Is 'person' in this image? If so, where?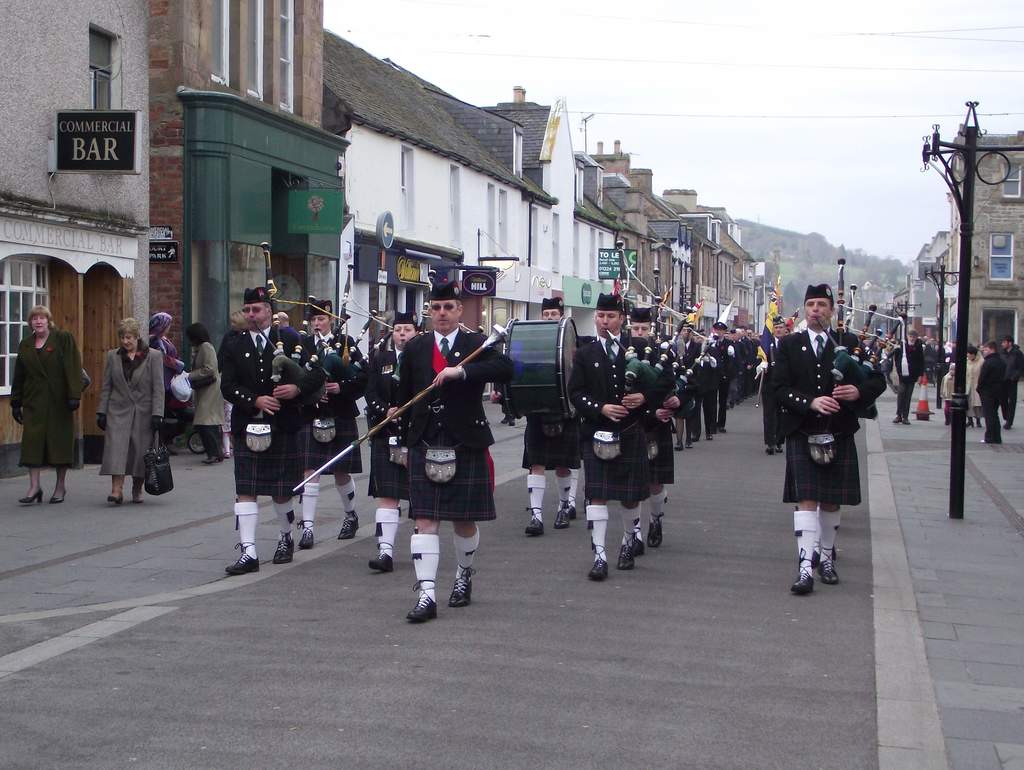
Yes, at select_region(689, 329, 718, 445).
